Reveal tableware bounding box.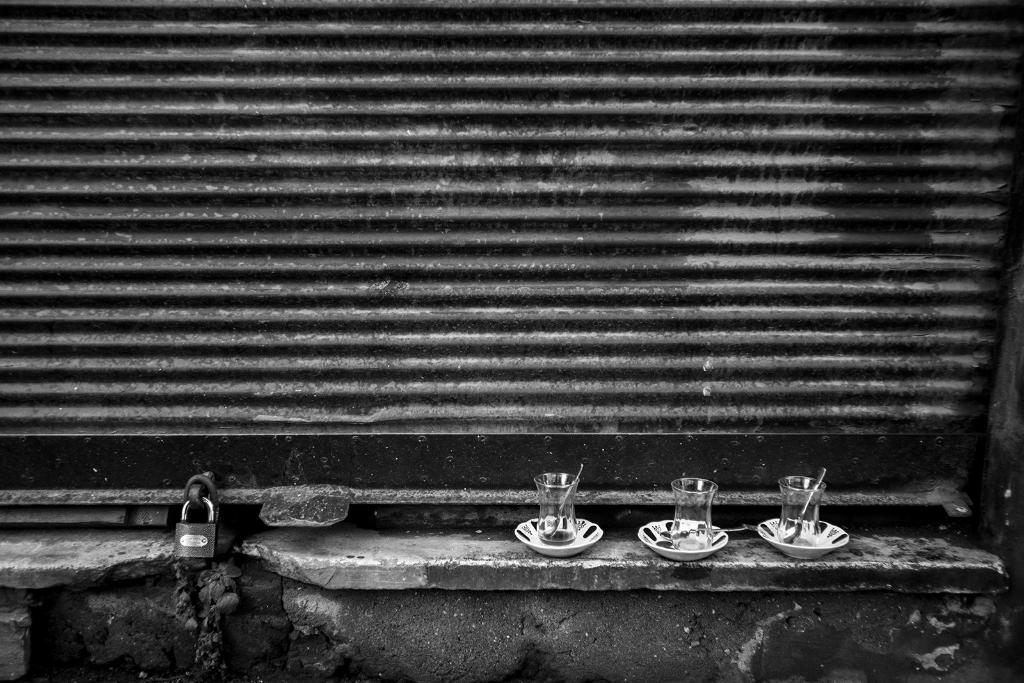
Revealed: <region>511, 513, 603, 559</region>.
